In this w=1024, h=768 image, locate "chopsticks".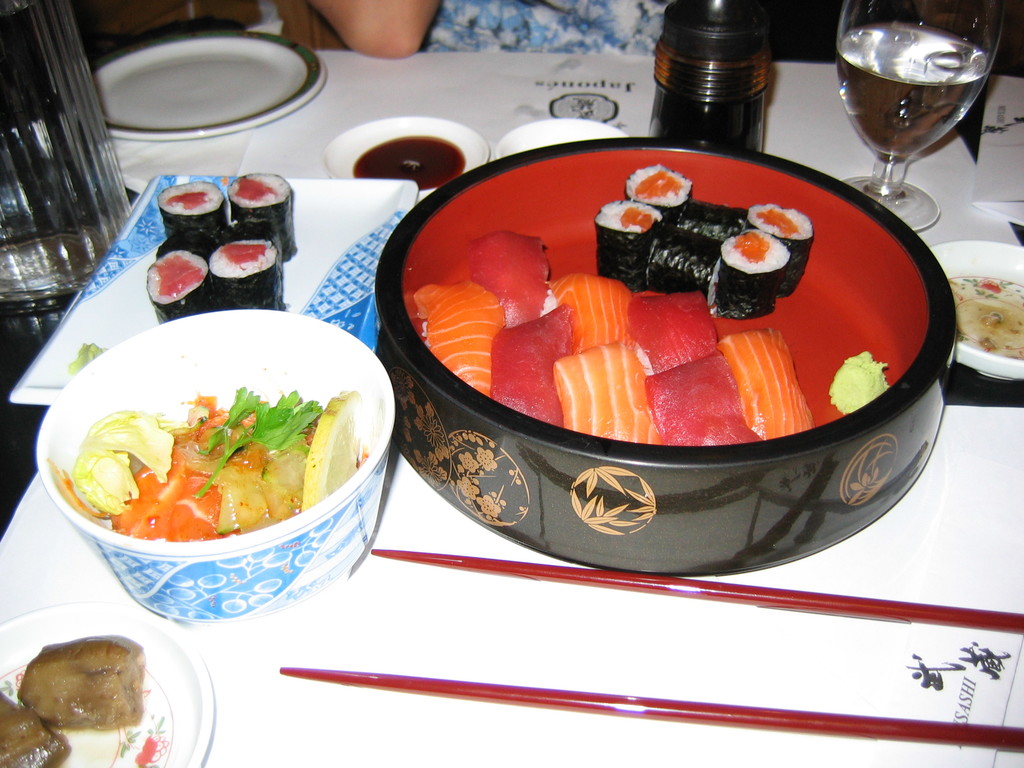
Bounding box: box=[279, 552, 1023, 752].
